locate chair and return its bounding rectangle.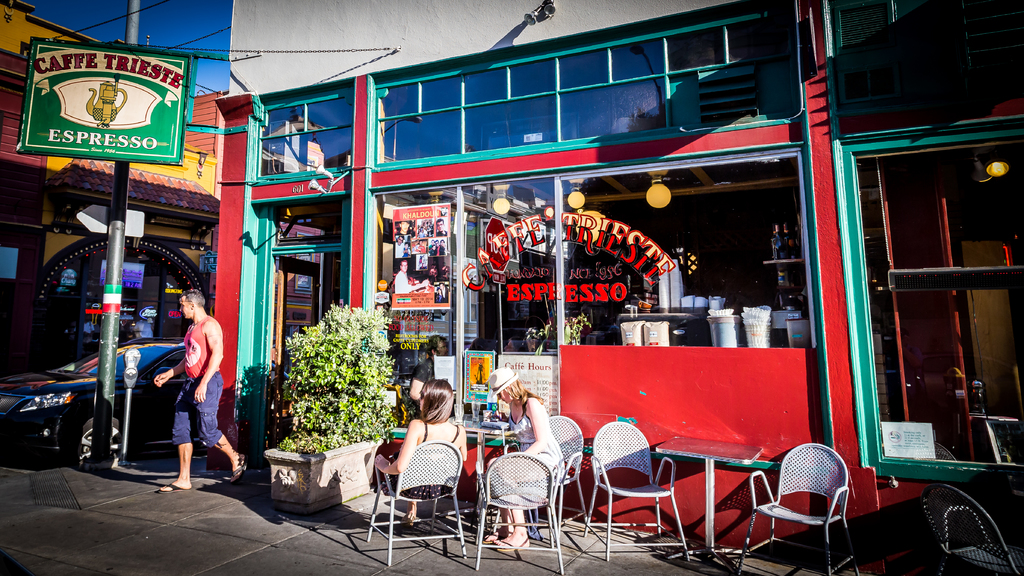
<region>735, 442, 860, 575</region>.
